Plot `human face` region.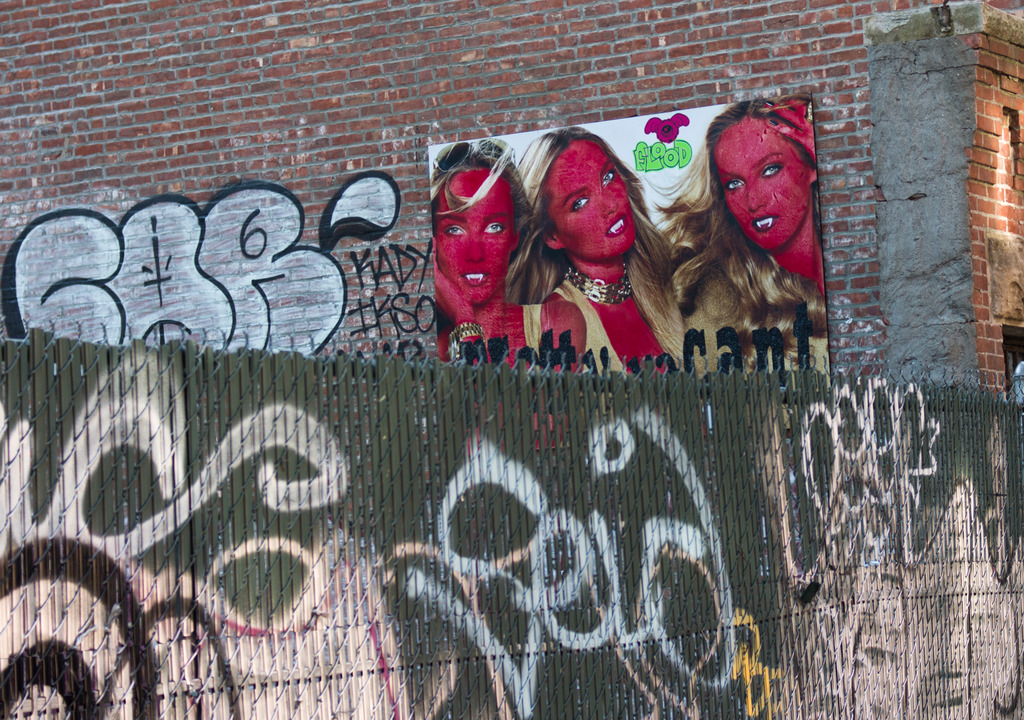
Plotted at (433, 168, 510, 305).
